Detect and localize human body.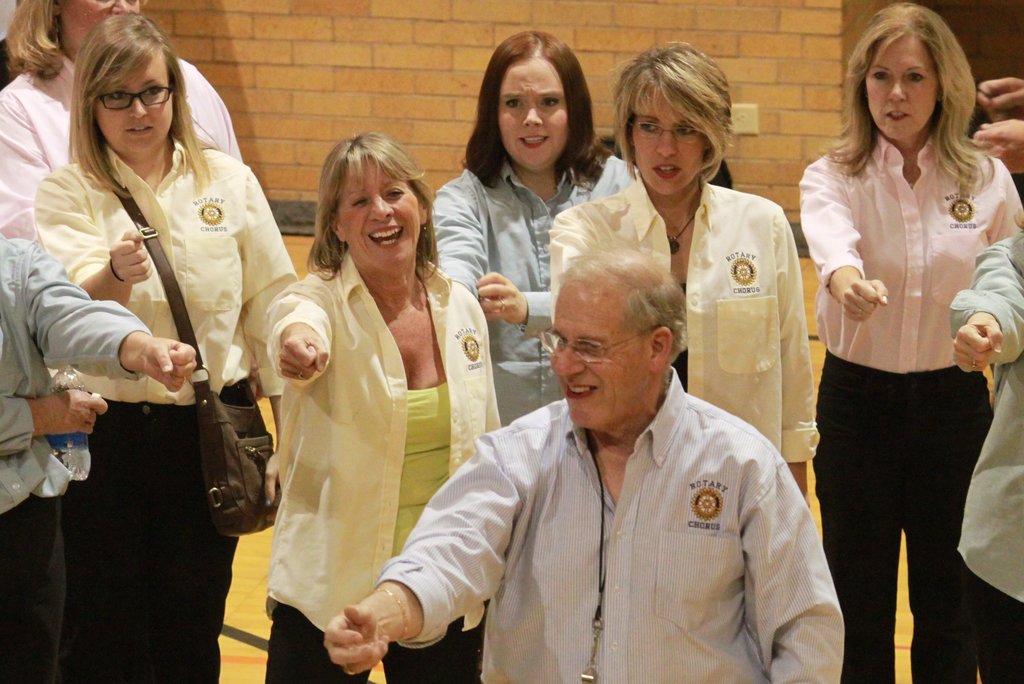
Localized at 0:235:199:683.
